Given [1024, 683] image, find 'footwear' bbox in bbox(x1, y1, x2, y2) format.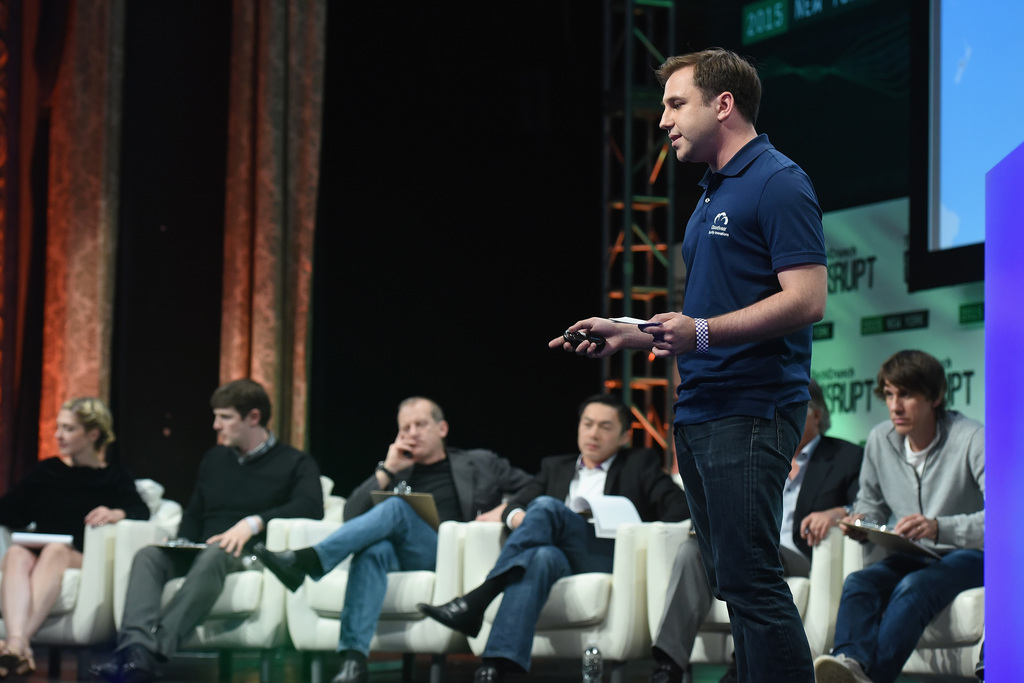
bbox(120, 646, 166, 680).
